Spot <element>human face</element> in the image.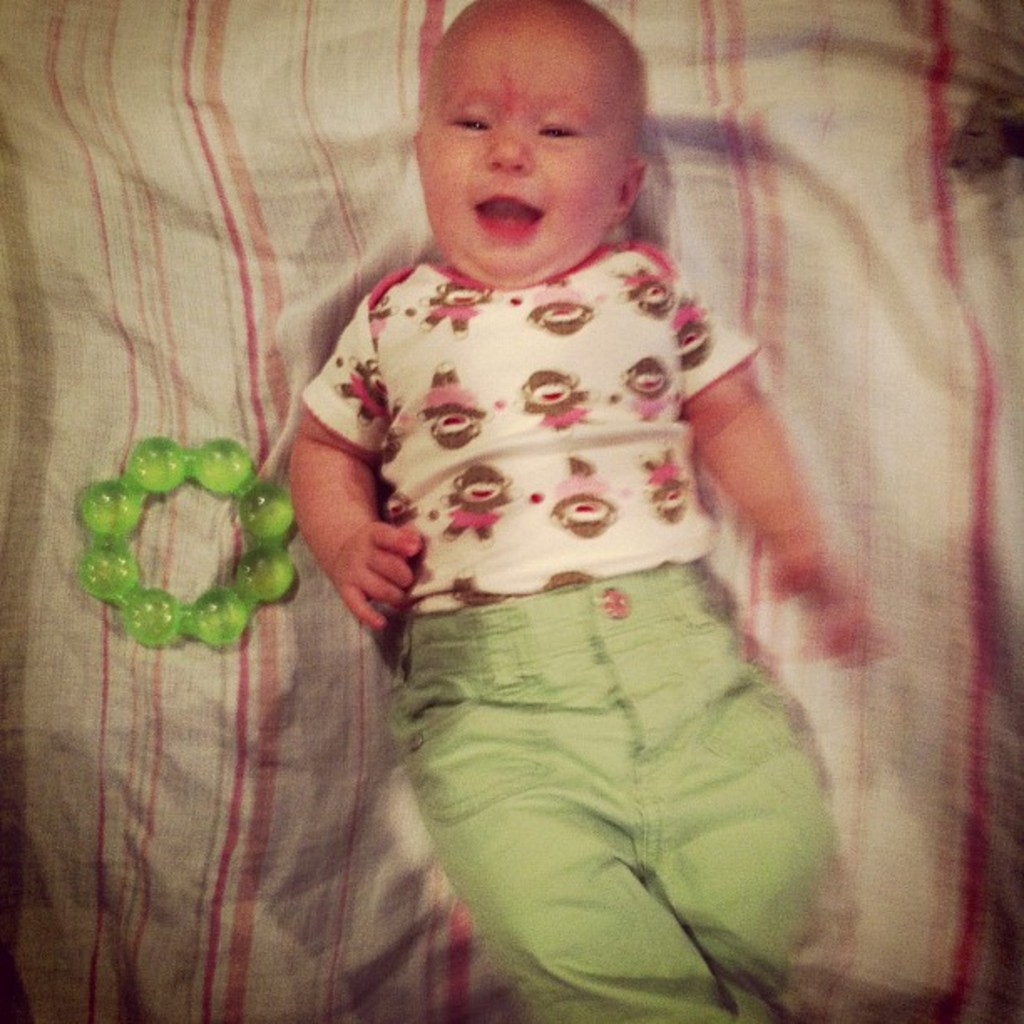
<element>human face</element> found at 420/0/634/278.
